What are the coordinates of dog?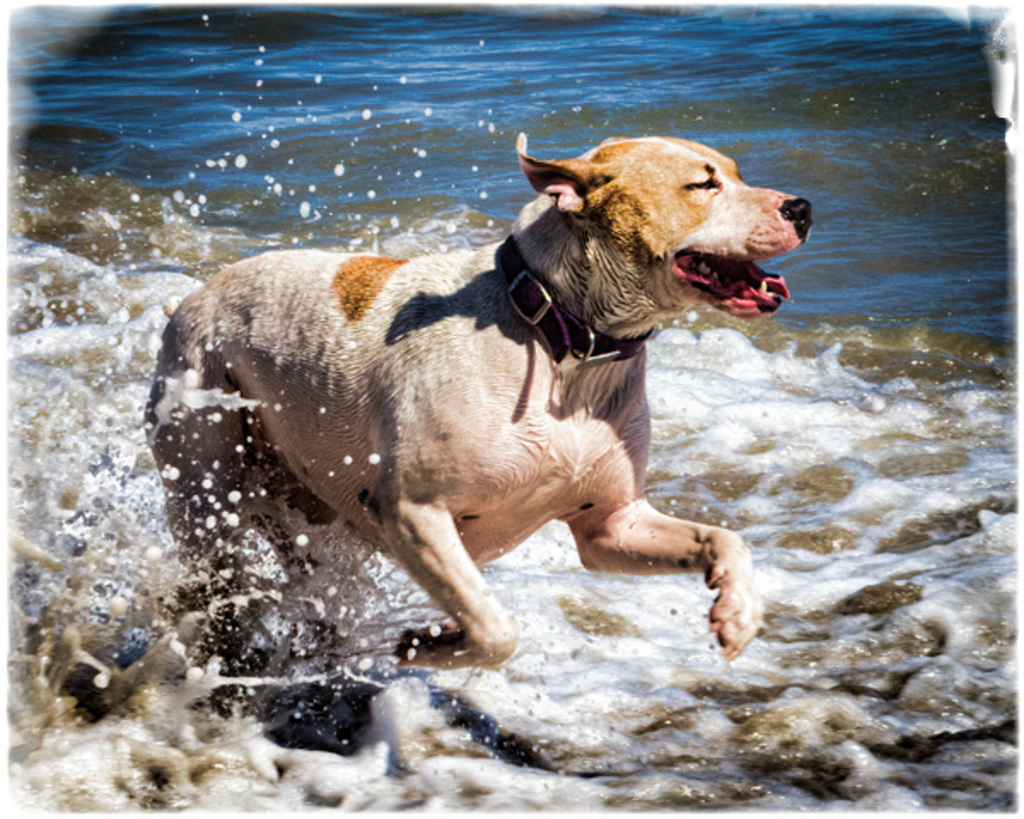
[x1=143, y1=133, x2=816, y2=718].
